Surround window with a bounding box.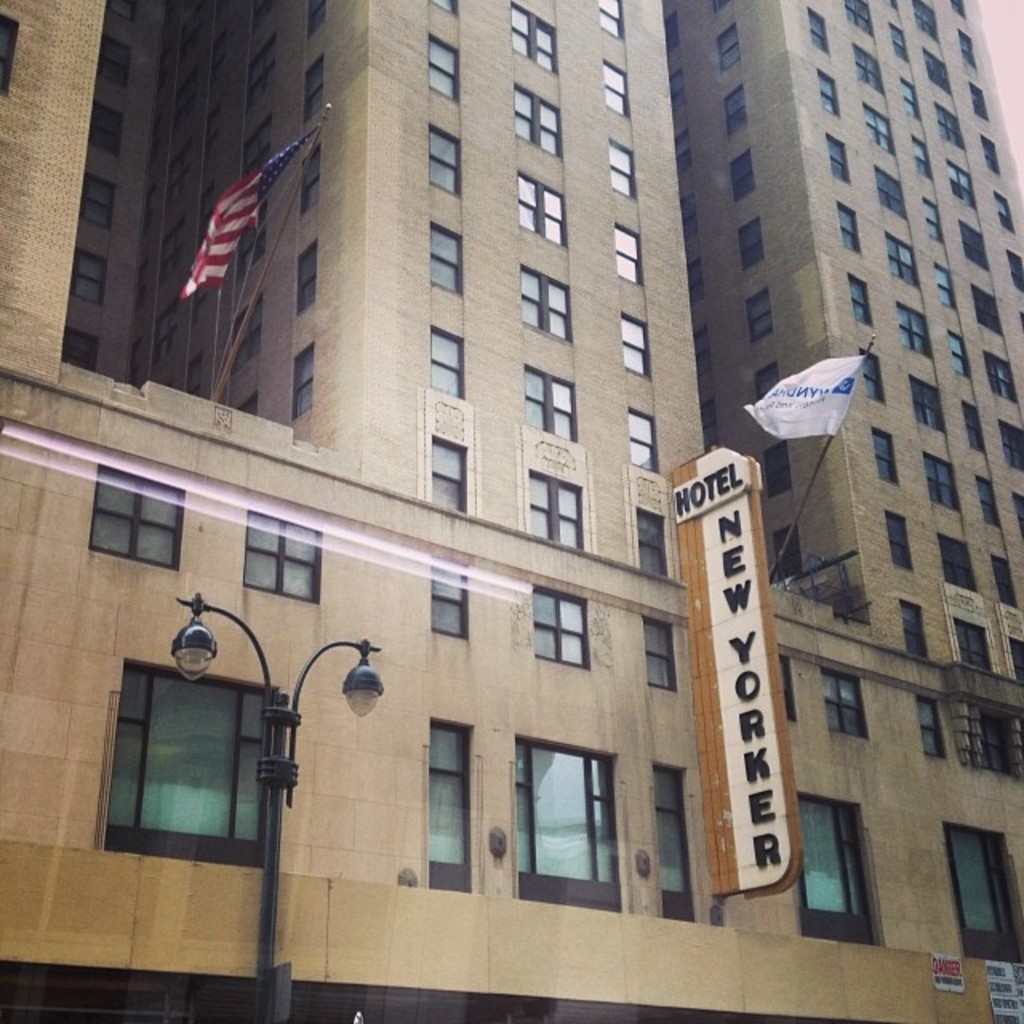
bbox(640, 509, 666, 568).
